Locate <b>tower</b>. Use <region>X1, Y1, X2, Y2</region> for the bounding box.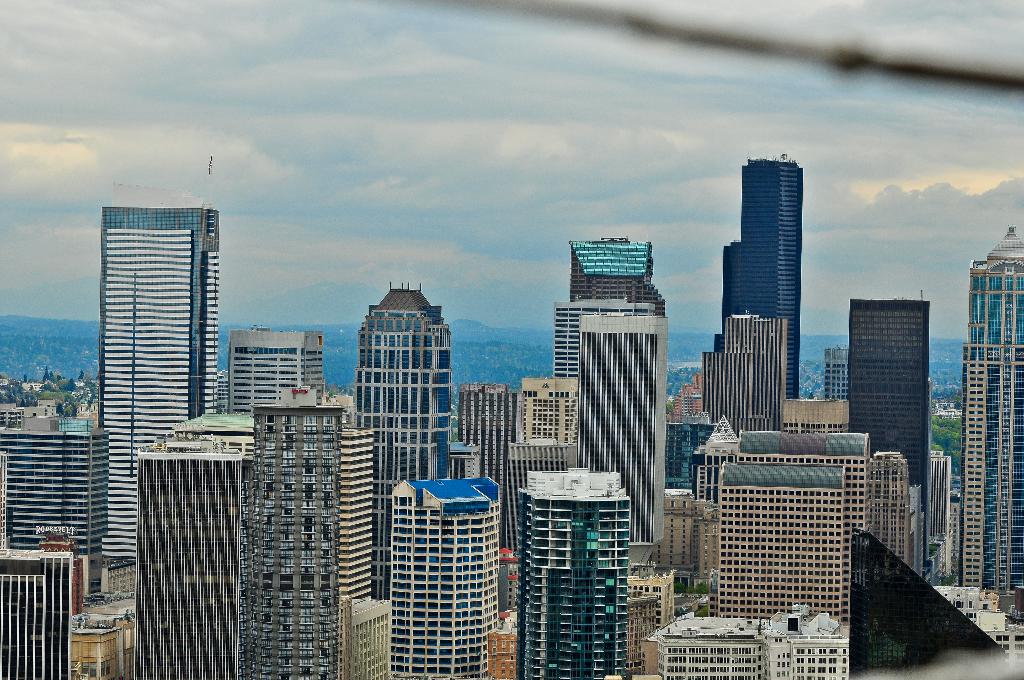
<region>716, 155, 805, 398</region>.
